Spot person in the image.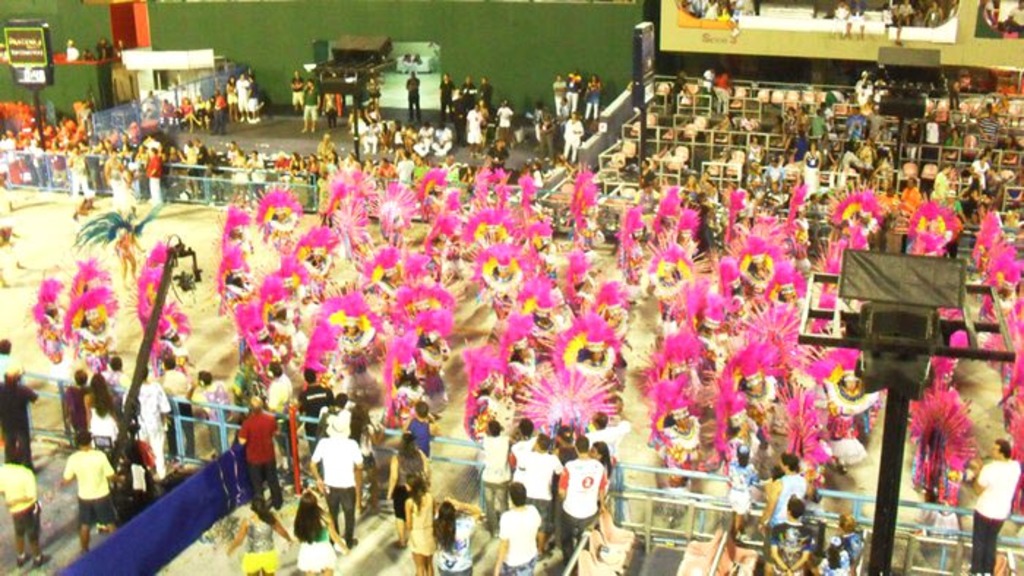
person found at bbox(157, 357, 190, 406).
